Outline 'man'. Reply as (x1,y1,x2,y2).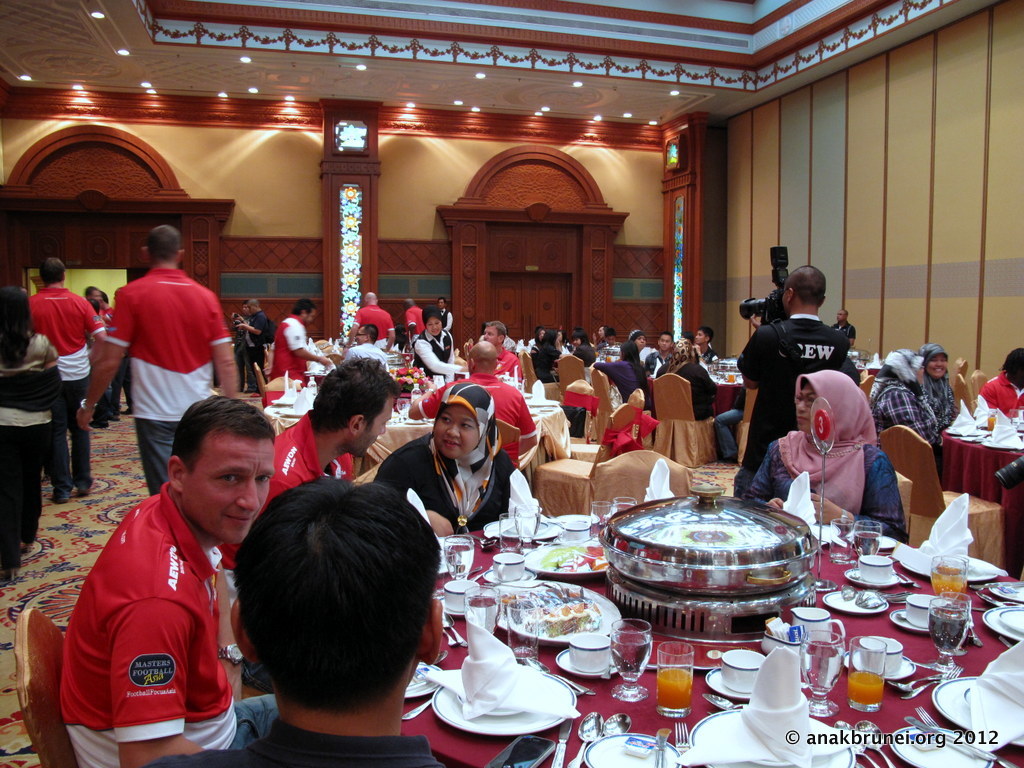
(239,298,274,387).
